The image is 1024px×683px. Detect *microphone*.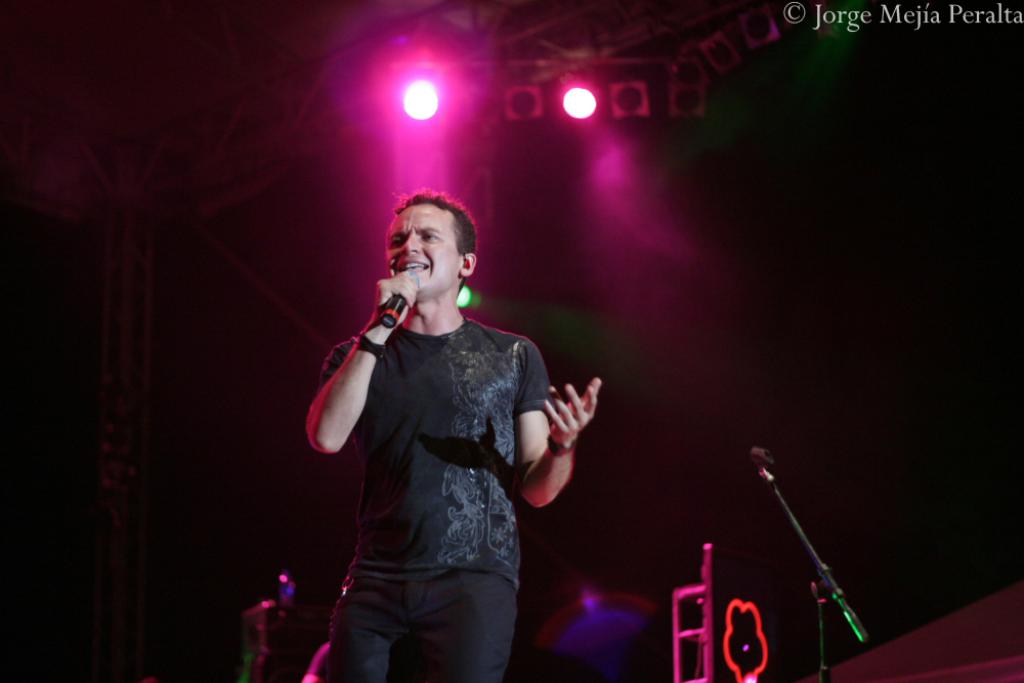
Detection: box(378, 266, 421, 329).
